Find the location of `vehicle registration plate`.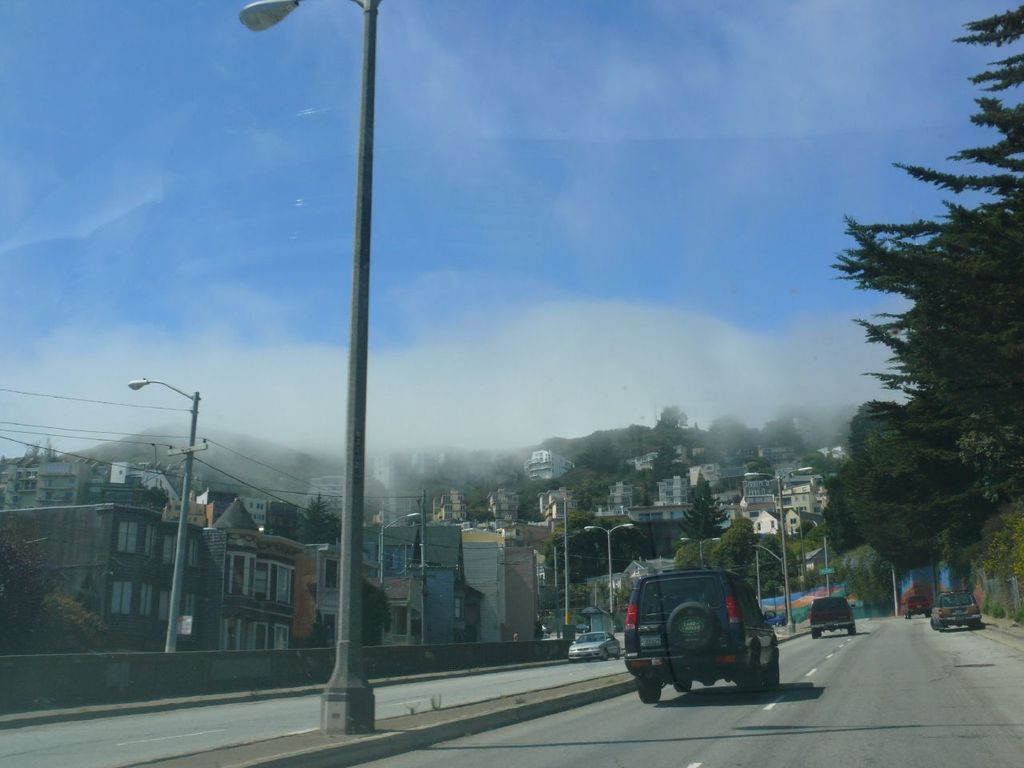
Location: crop(638, 637, 661, 650).
